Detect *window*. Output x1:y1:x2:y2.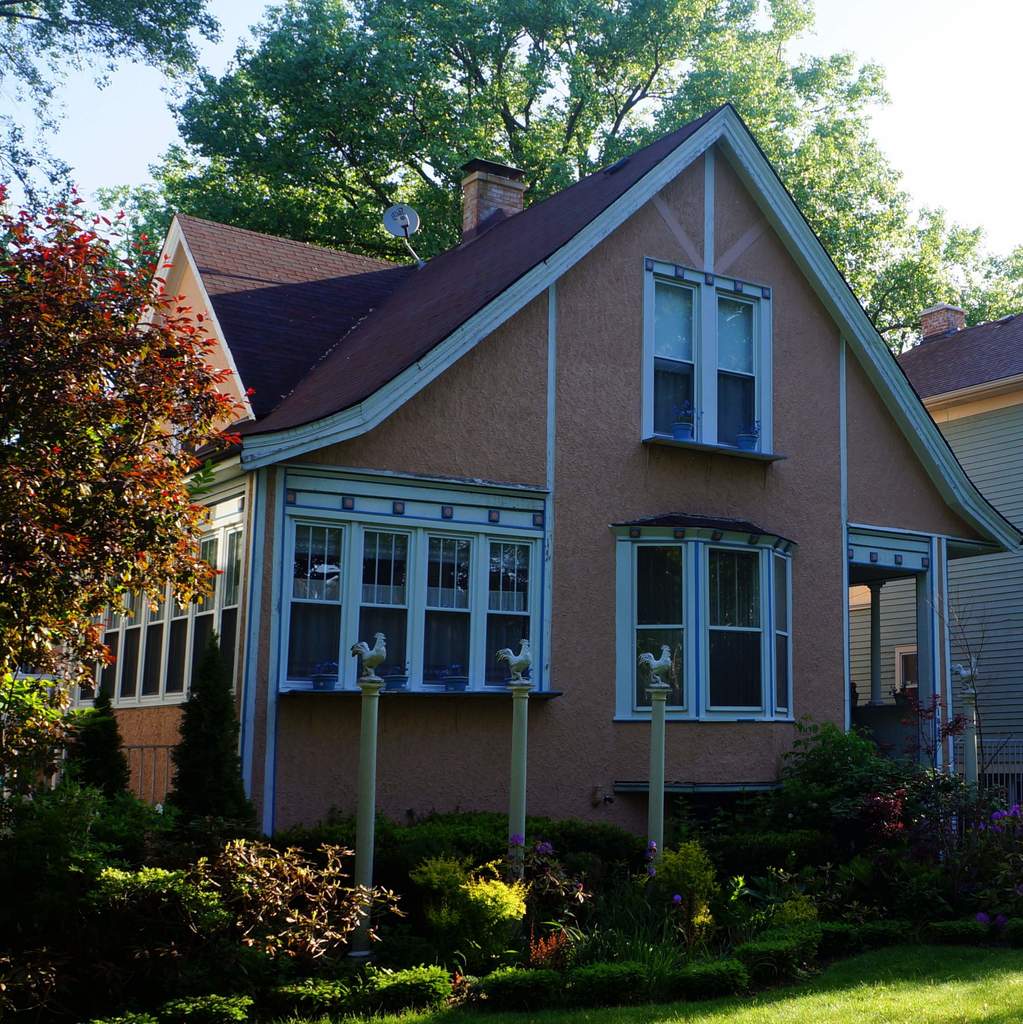
645:263:769:462.
